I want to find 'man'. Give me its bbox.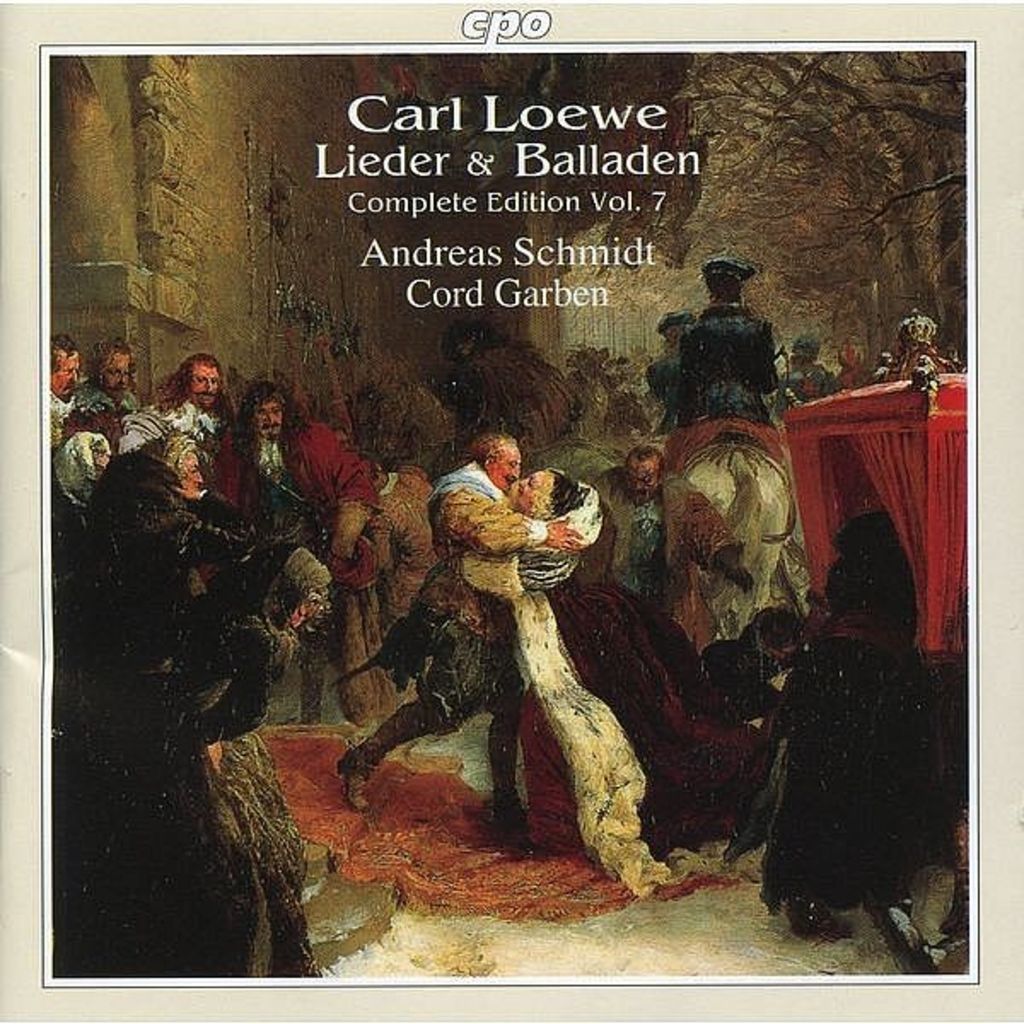
rect(587, 440, 756, 657).
